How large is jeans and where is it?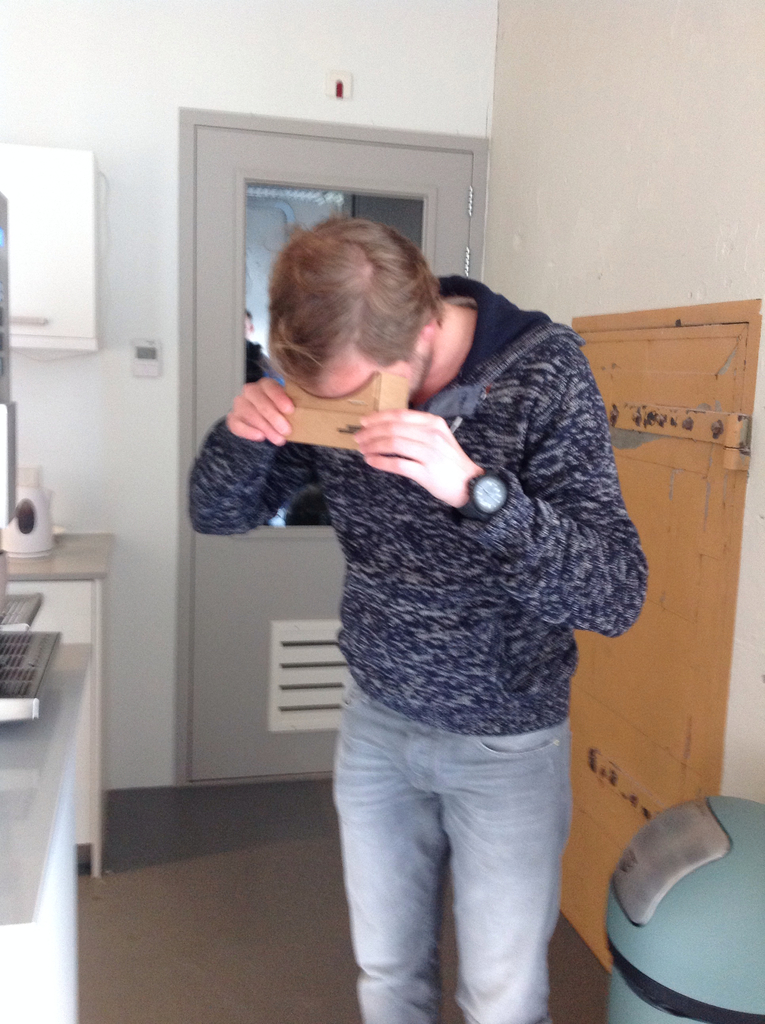
Bounding box: detection(325, 660, 599, 1016).
